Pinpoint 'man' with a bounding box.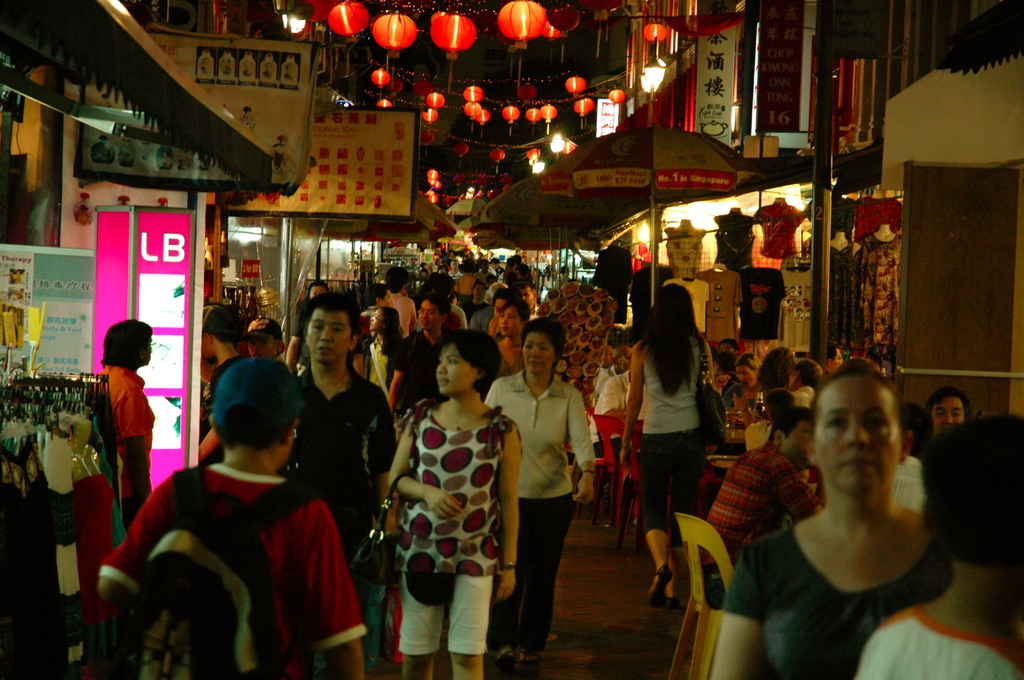
{"left": 285, "top": 279, "right": 329, "bottom": 369}.
